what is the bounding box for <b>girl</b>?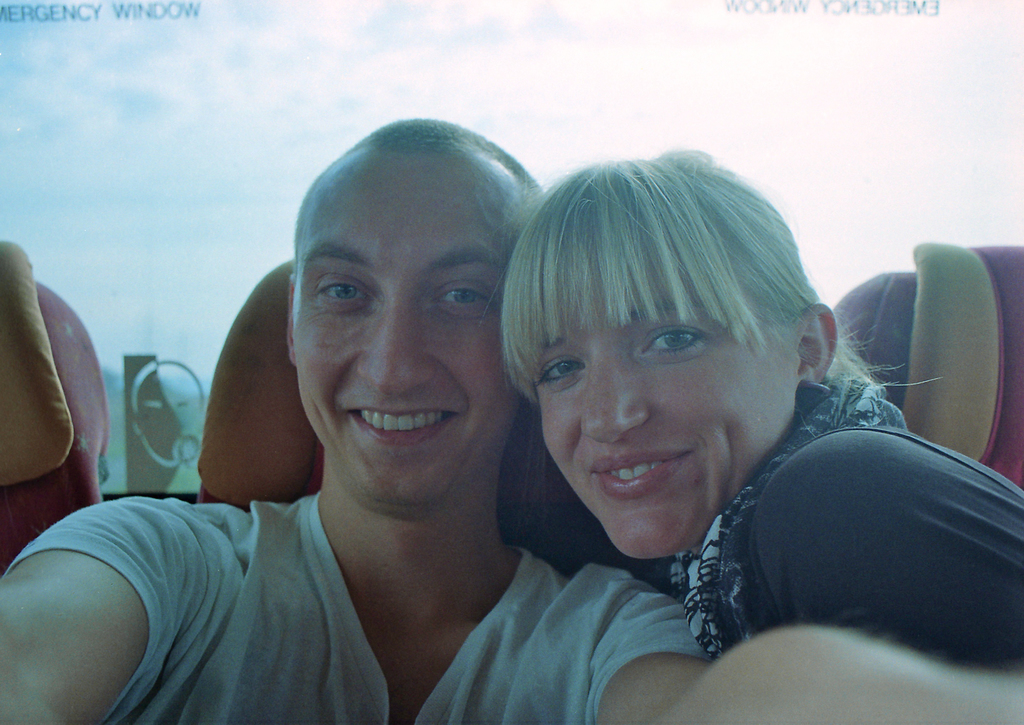
pyautogui.locateOnScreen(471, 148, 1023, 672).
